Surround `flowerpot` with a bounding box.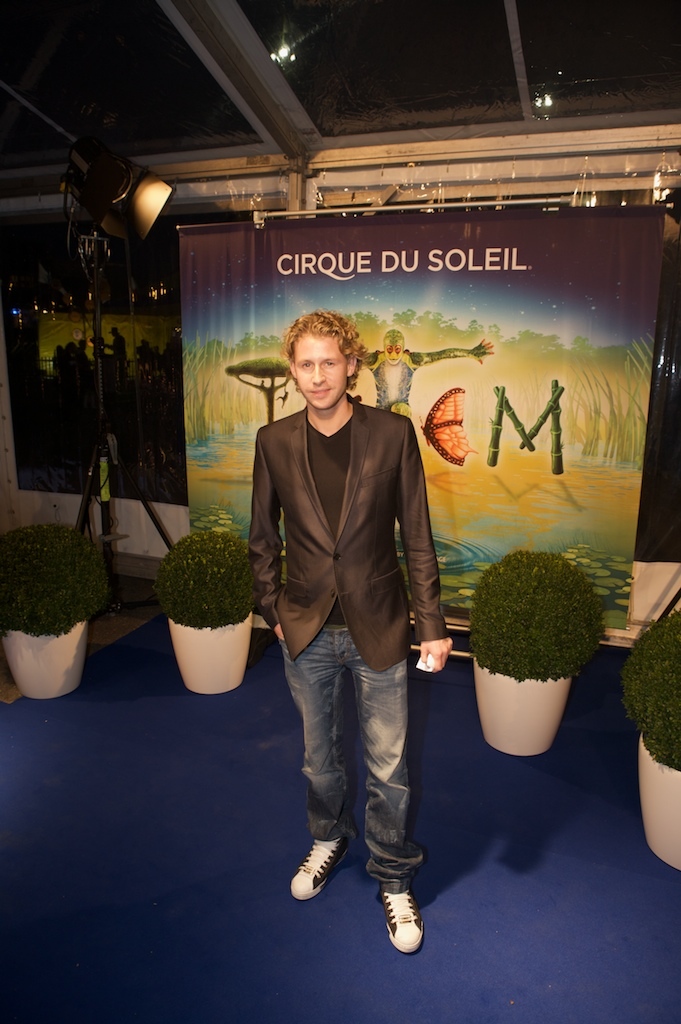
{"x1": 173, "y1": 609, "x2": 249, "y2": 695}.
